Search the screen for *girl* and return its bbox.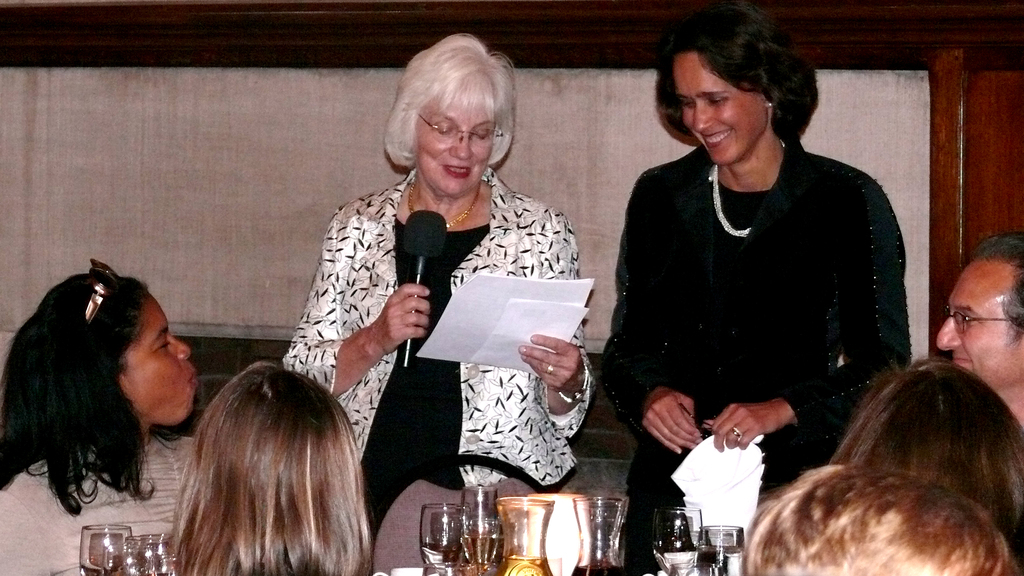
Found: box(0, 260, 200, 575).
